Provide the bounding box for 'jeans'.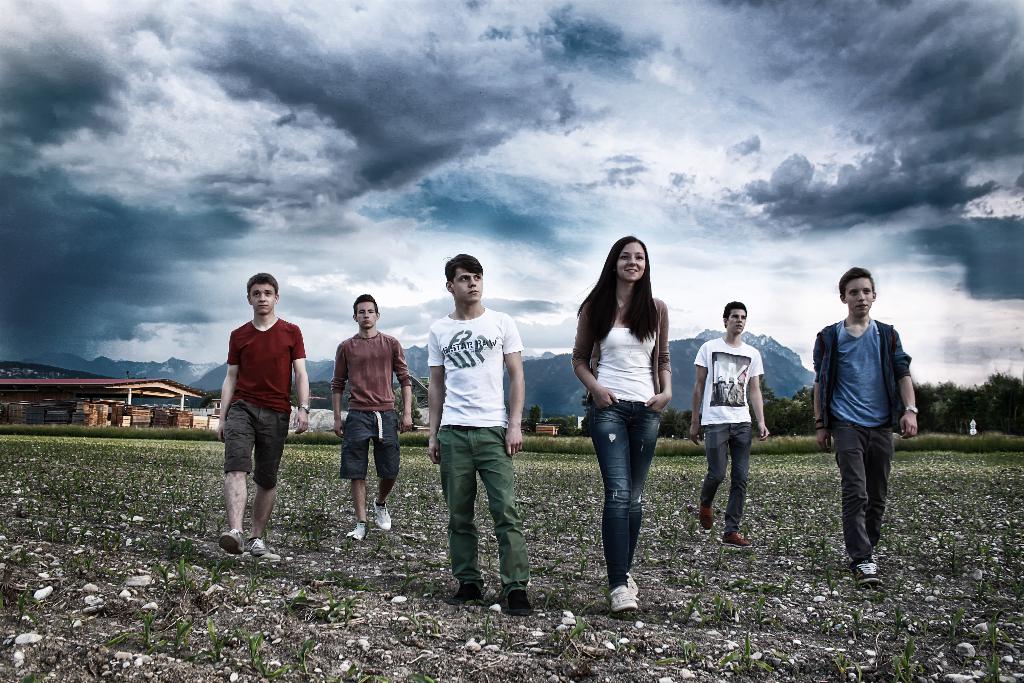
(582, 397, 659, 584).
